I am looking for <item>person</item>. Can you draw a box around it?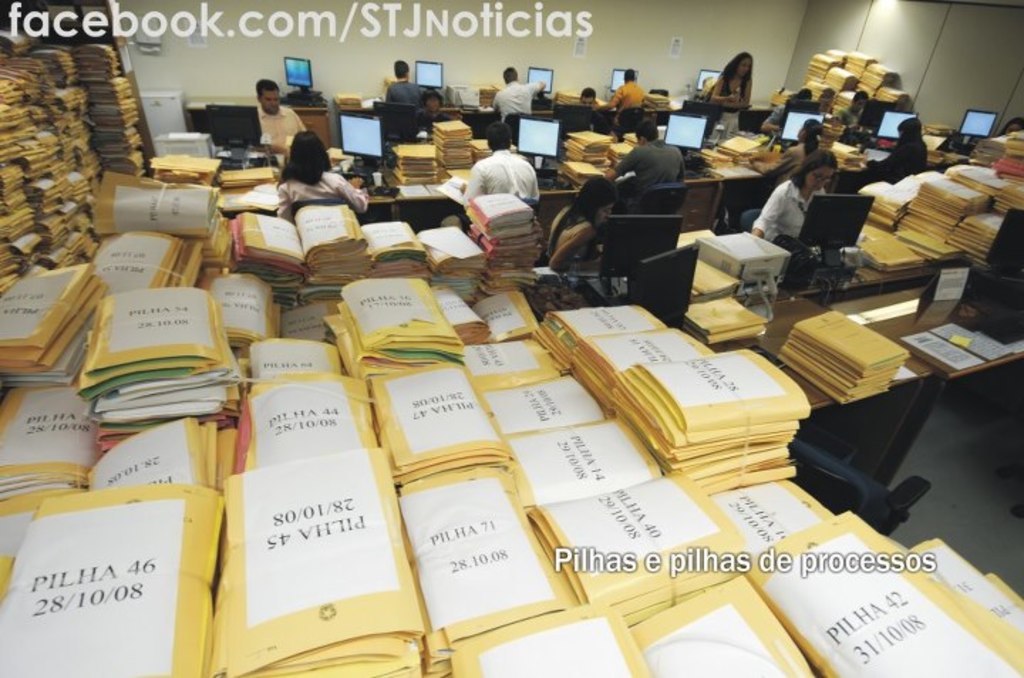
Sure, the bounding box is bbox(755, 118, 825, 196).
